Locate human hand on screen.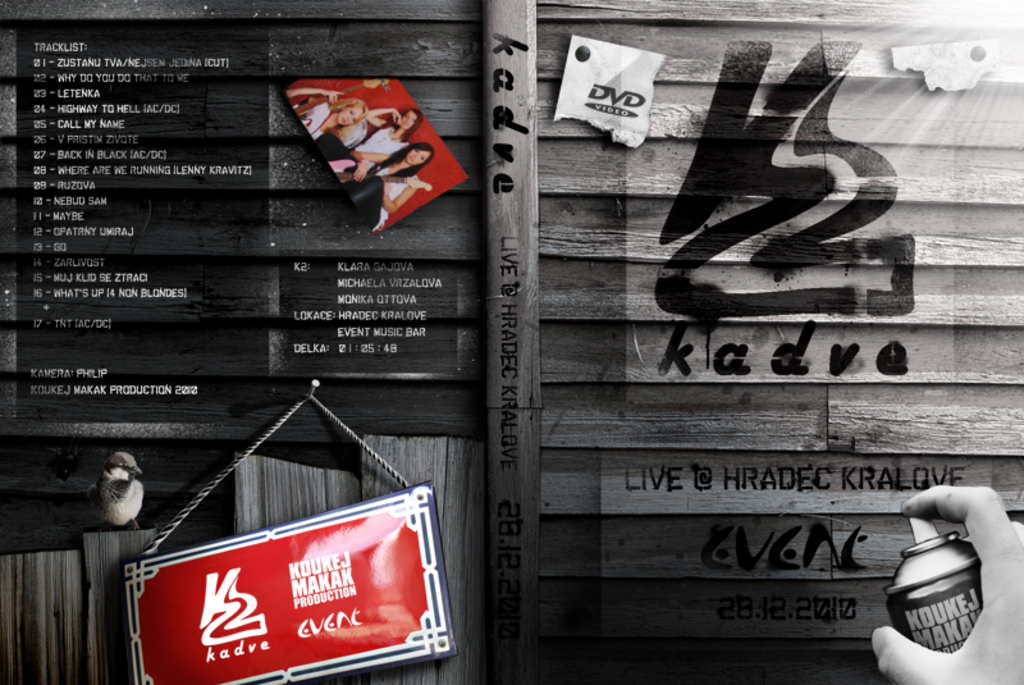
On screen at bbox=[864, 458, 1015, 679].
